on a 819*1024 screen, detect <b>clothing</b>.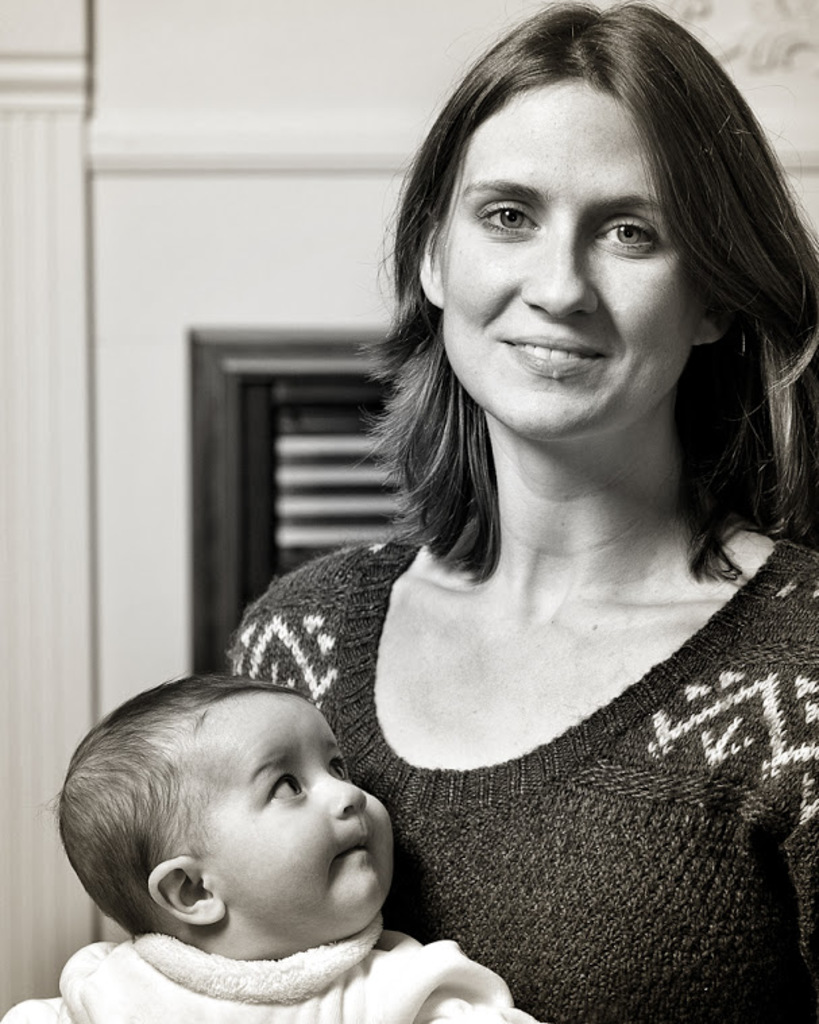
269,502,818,1023.
